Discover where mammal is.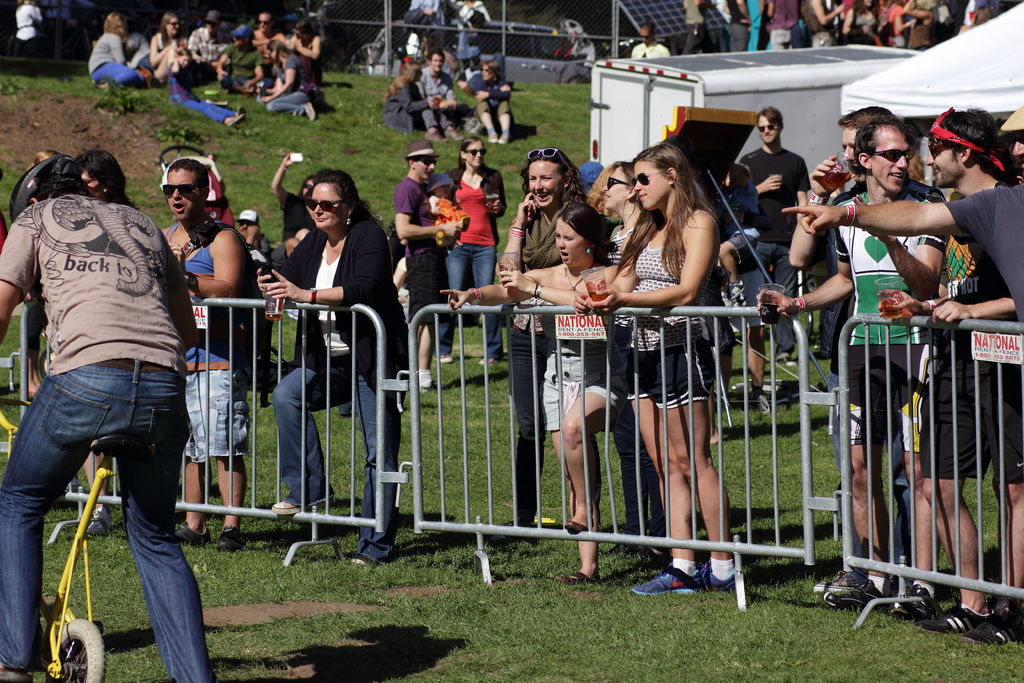
Discovered at bbox=(441, 202, 618, 580).
